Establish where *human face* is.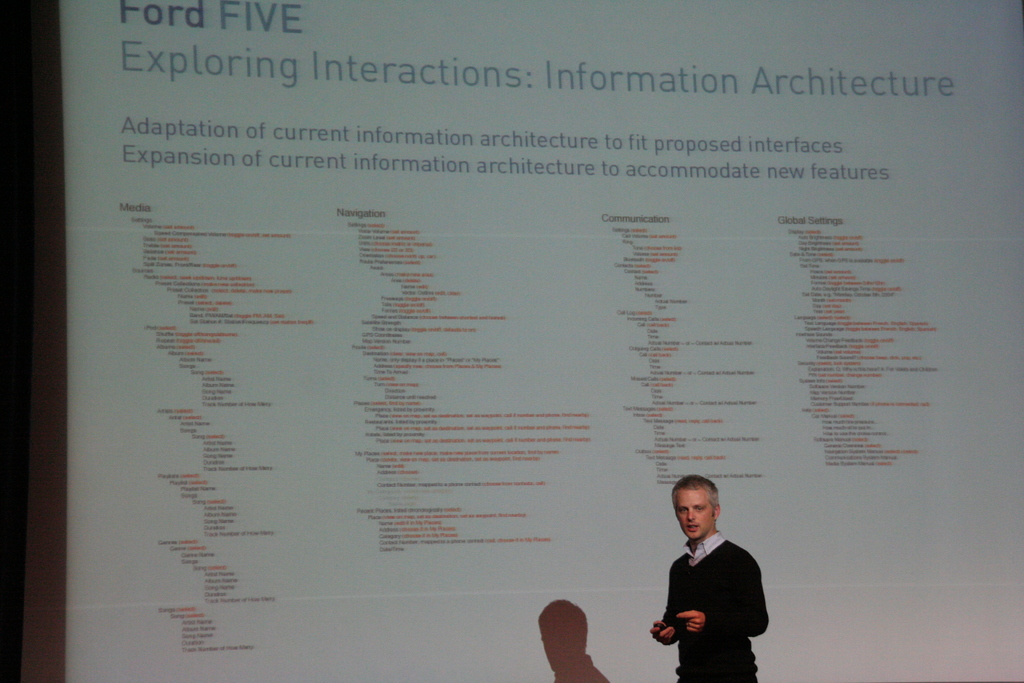
Established at [676, 491, 714, 539].
